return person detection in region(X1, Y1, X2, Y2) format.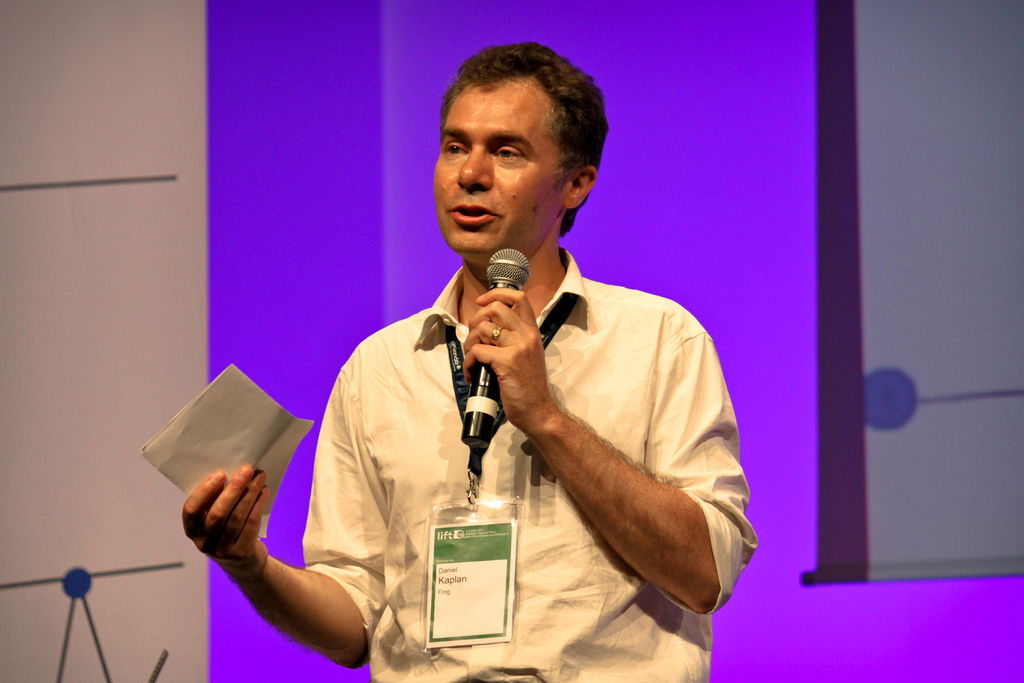
region(175, 45, 756, 682).
